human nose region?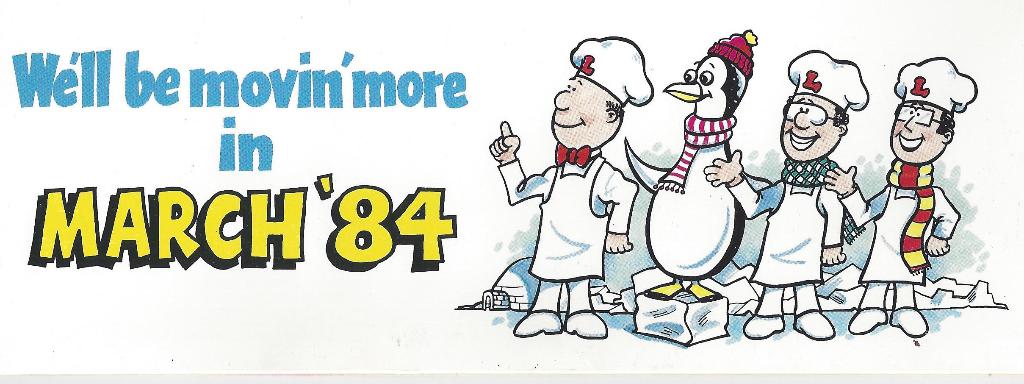
904:118:913:131
